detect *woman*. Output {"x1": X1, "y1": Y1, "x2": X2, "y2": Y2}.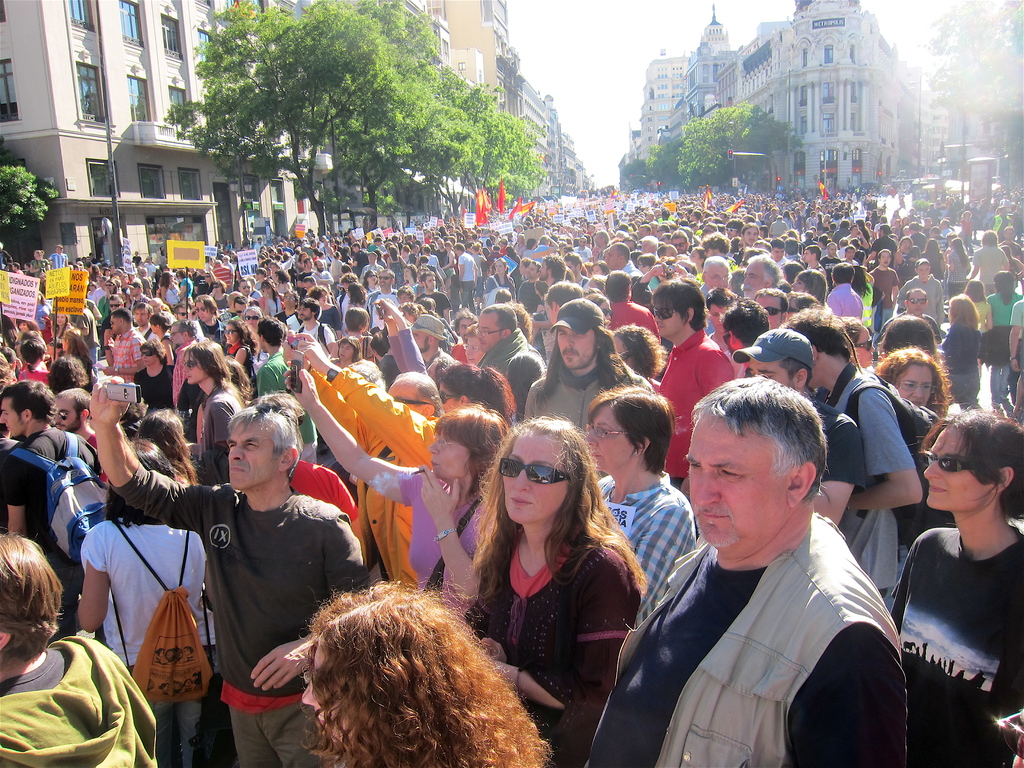
{"x1": 15, "y1": 330, "x2": 54, "y2": 388}.
